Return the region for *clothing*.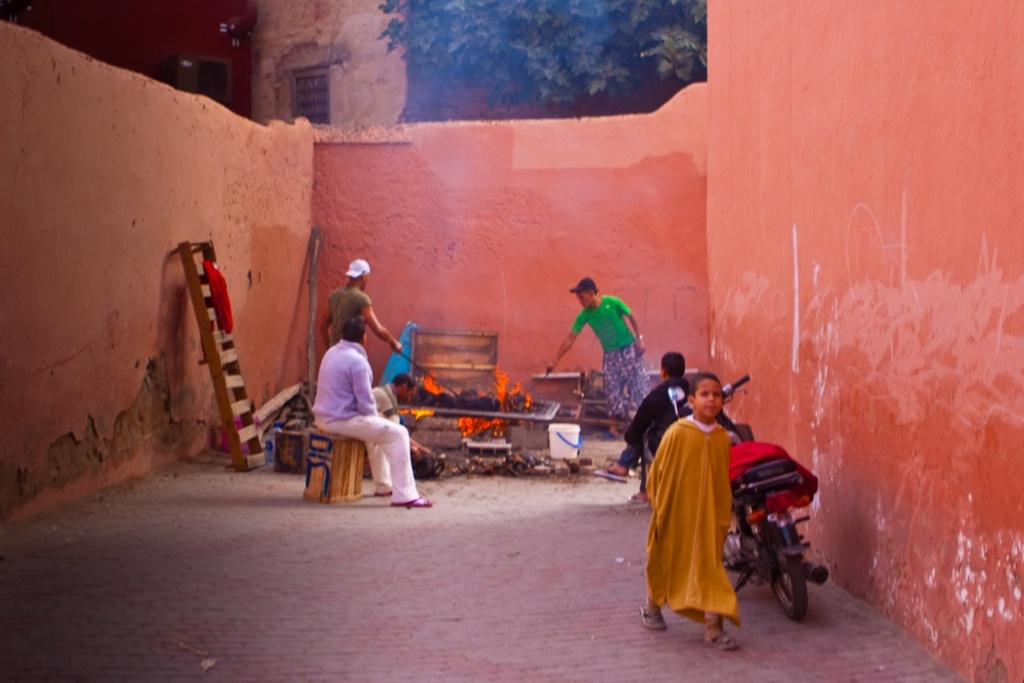
641 414 742 622.
